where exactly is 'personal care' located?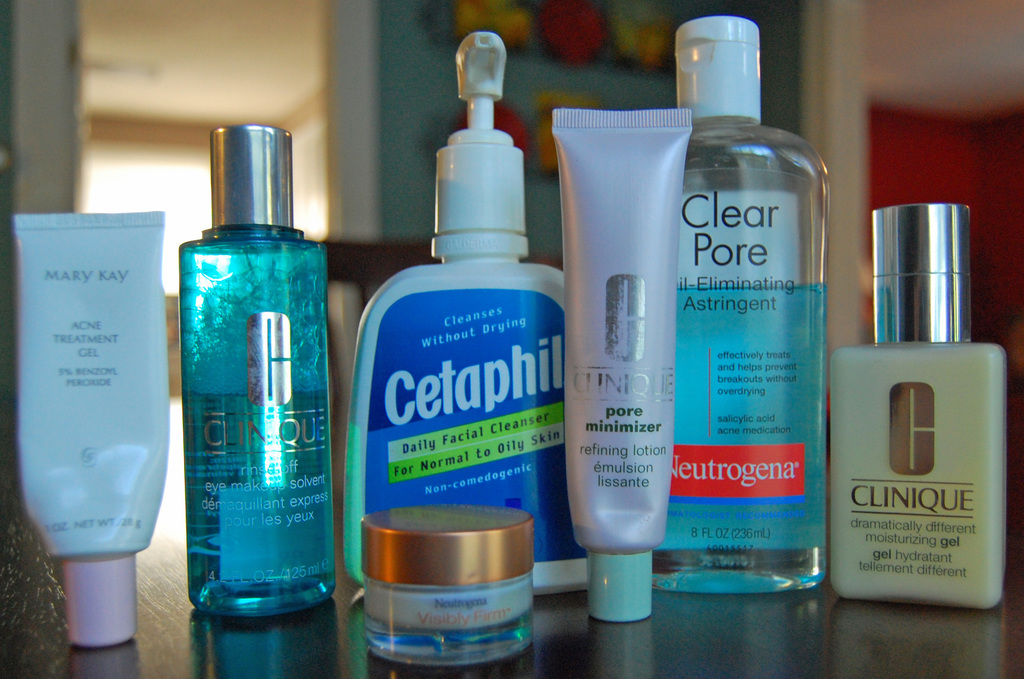
Its bounding box is 828, 197, 1011, 608.
